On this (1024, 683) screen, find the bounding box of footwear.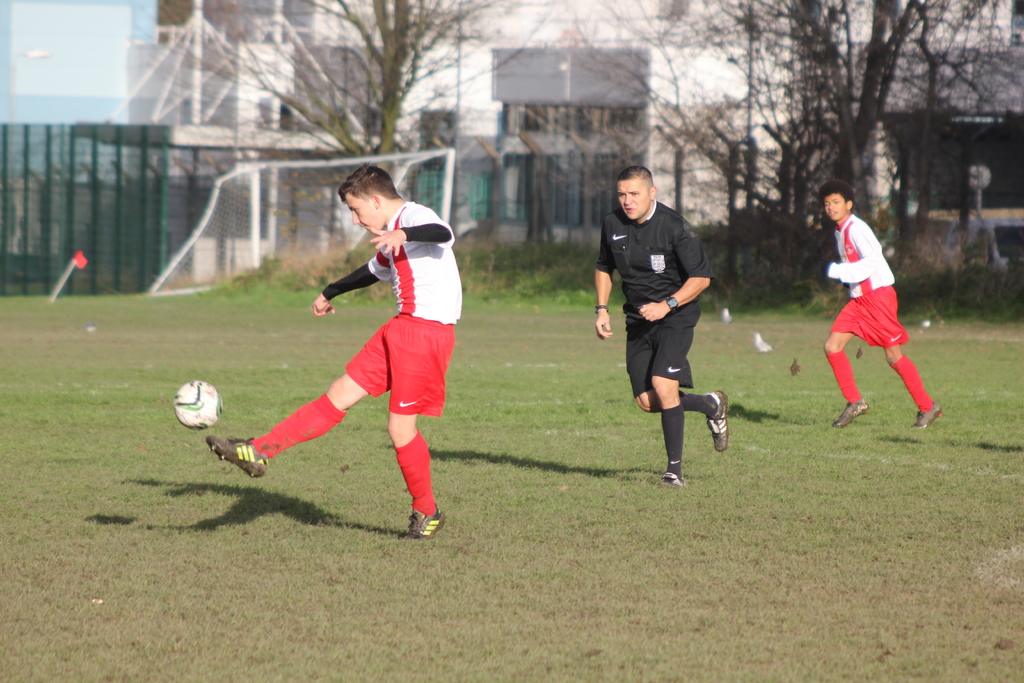
Bounding box: detection(204, 432, 268, 479).
